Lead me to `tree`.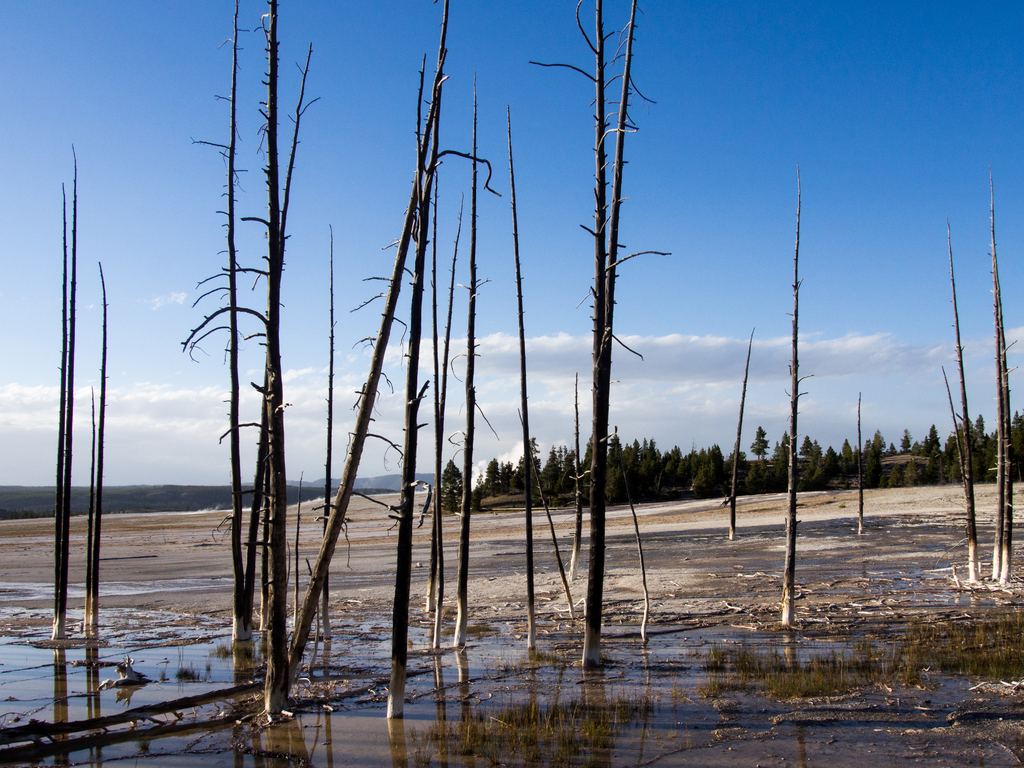
Lead to x1=773 y1=161 x2=817 y2=630.
